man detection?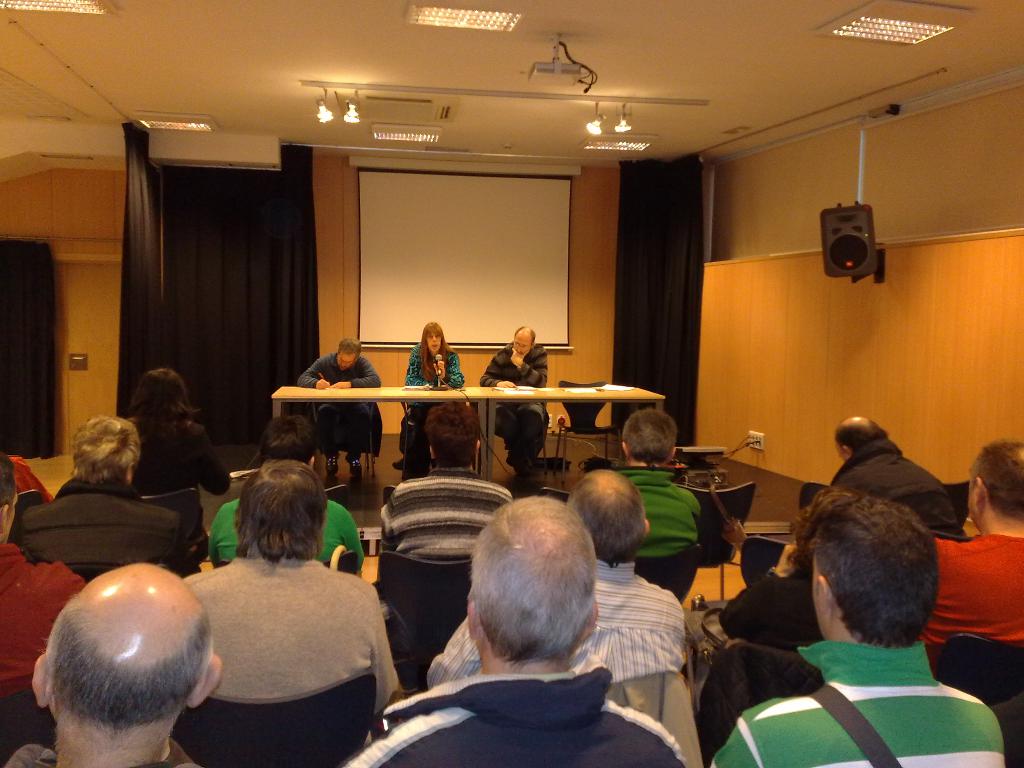
bbox(920, 437, 1023, 673)
